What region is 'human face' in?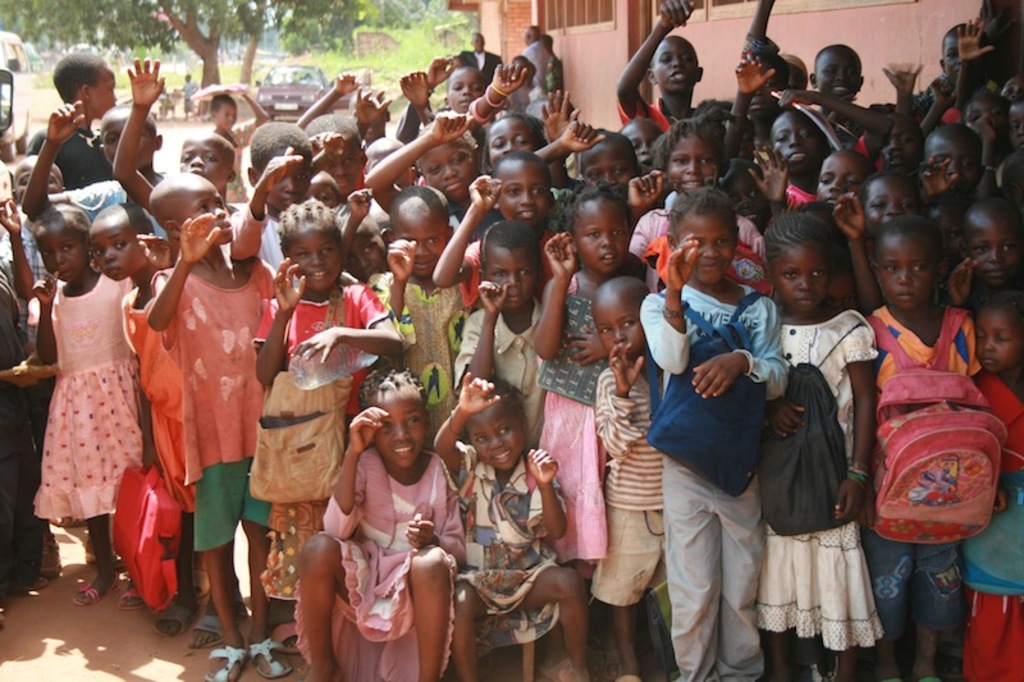
select_region(180, 179, 234, 243).
